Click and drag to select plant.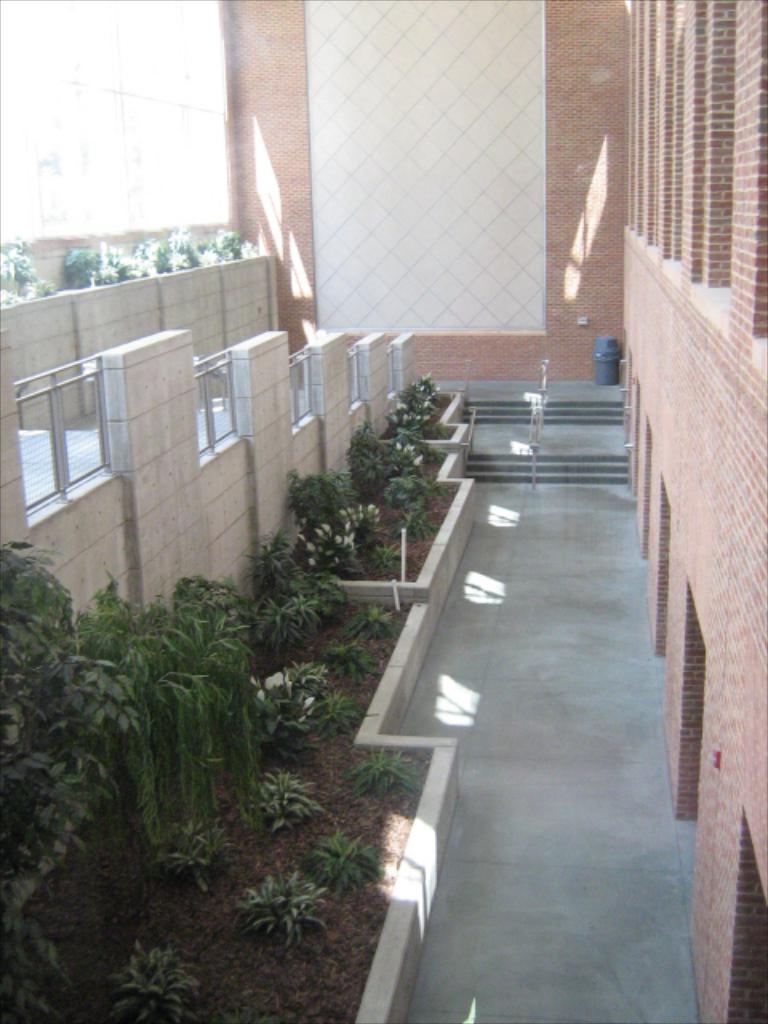
Selection: 245/862/331/947.
